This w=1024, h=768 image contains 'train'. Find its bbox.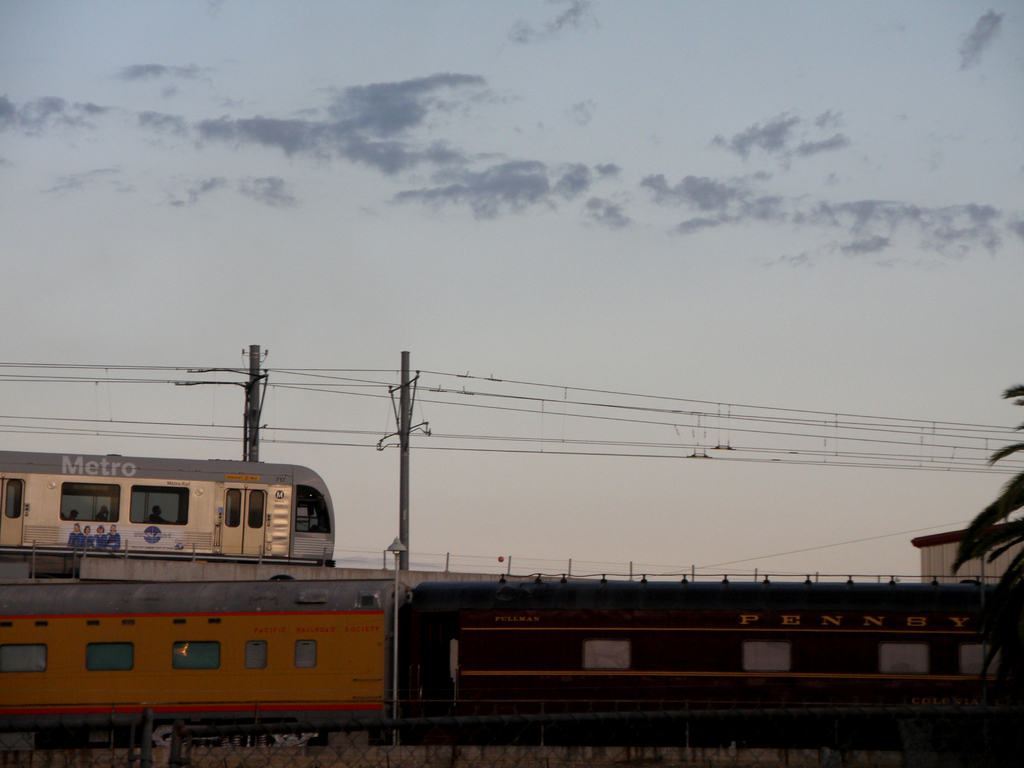
box(0, 450, 334, 572).
